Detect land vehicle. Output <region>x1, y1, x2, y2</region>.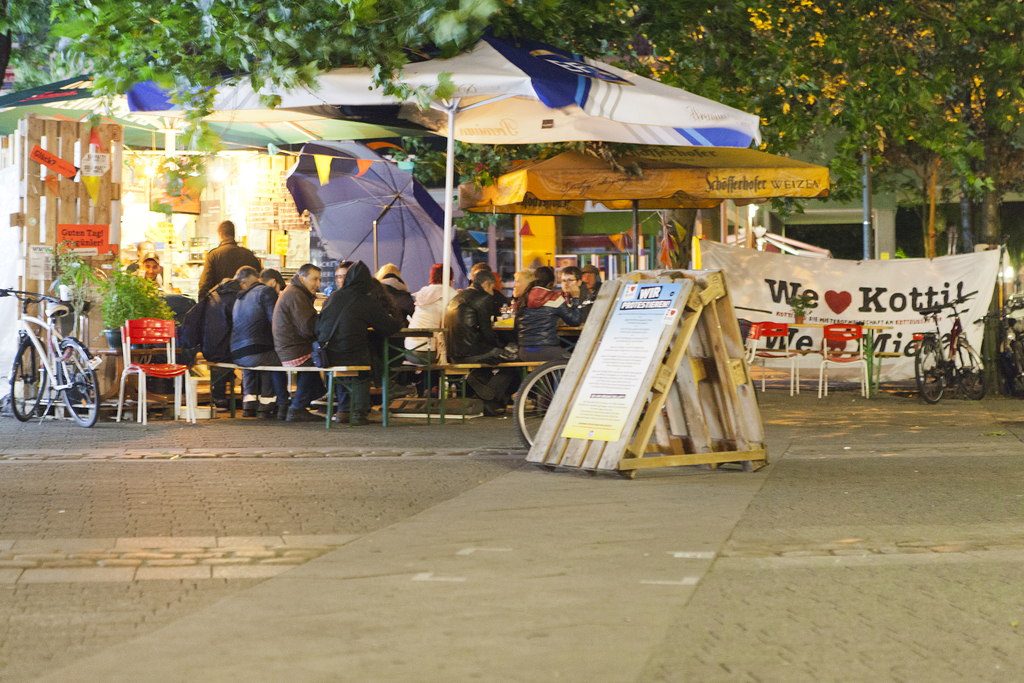
<region>915, 293, 985, 403</region>.
